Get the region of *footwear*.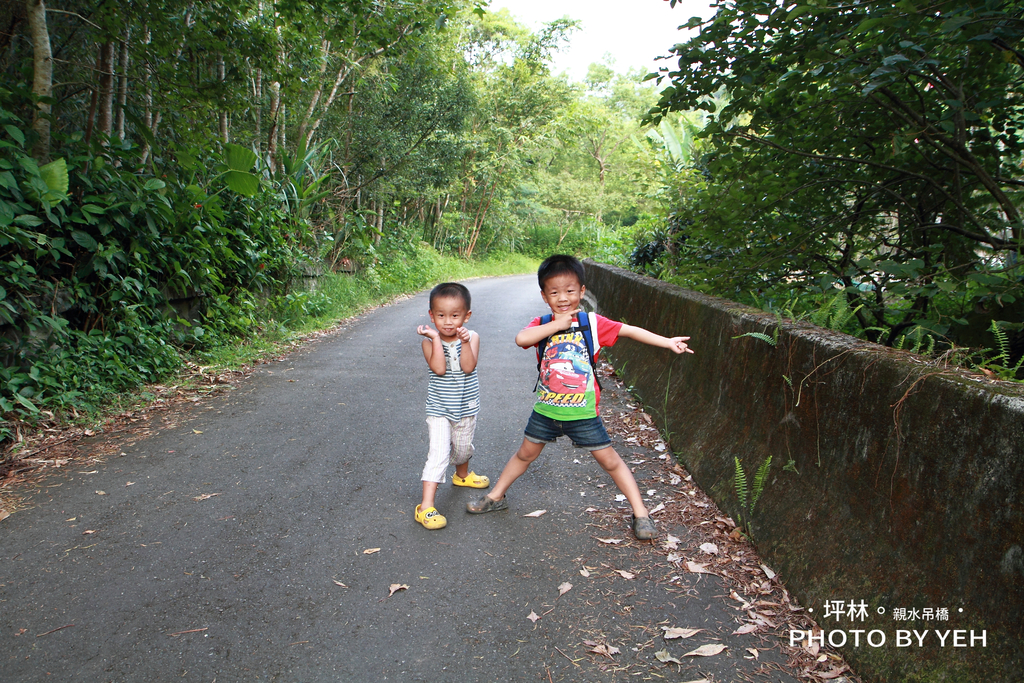
bbox=(415, 504, 442, 532).
